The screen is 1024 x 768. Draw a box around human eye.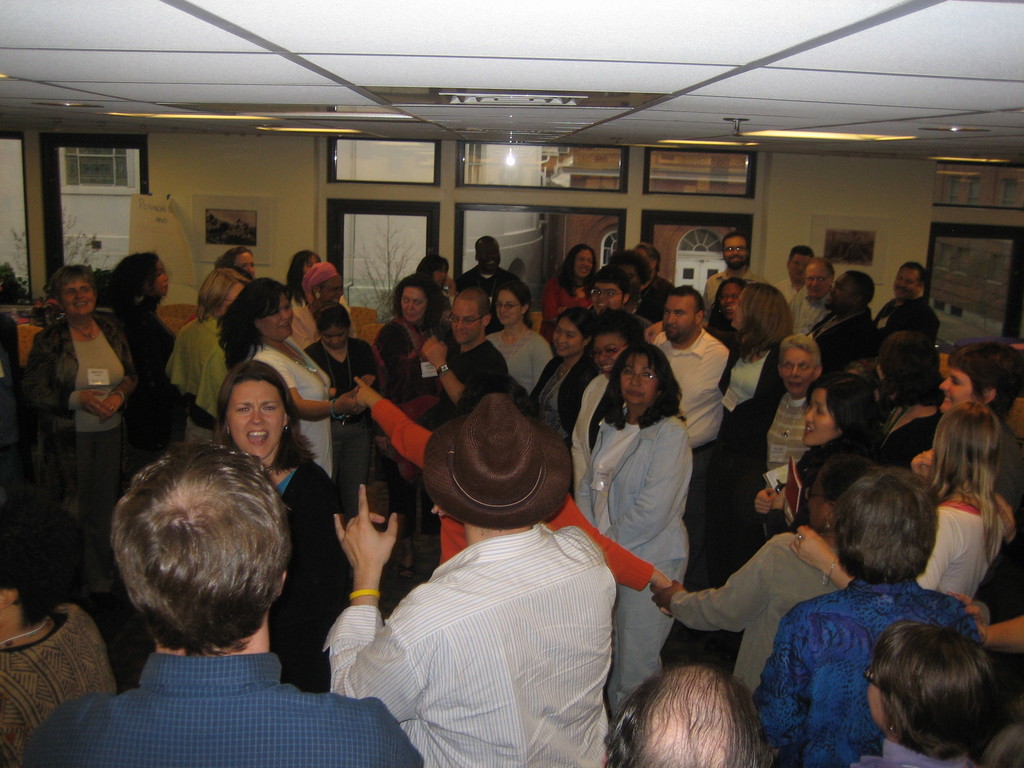
412/301/420/306.
